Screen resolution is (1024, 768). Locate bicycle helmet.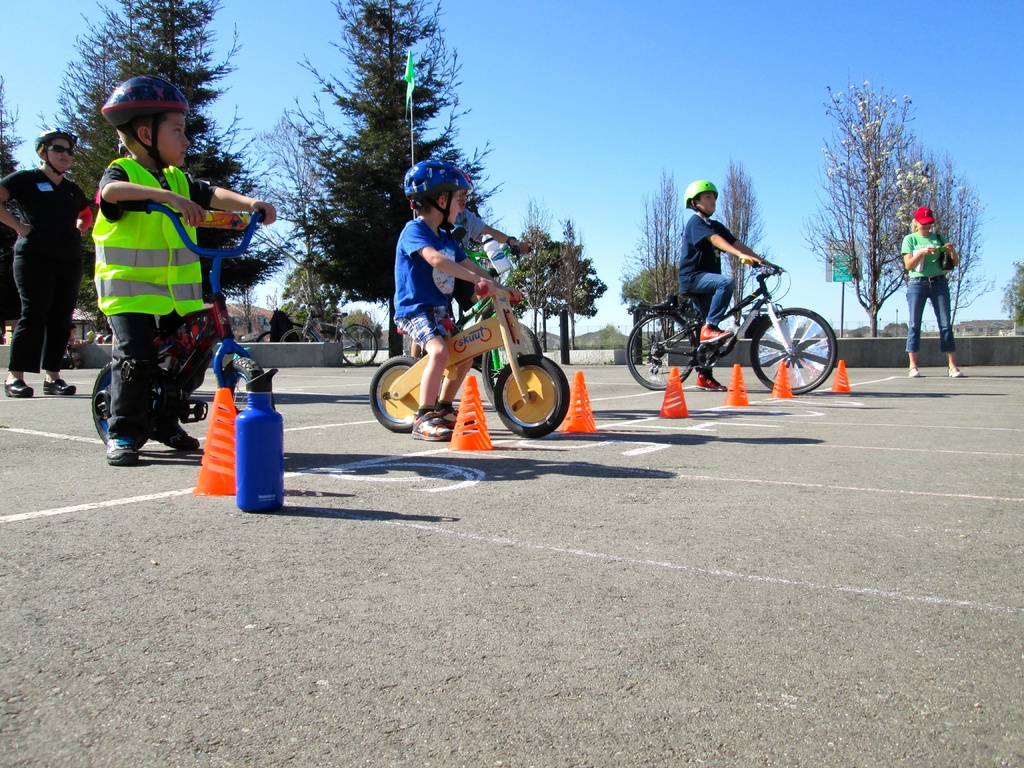
[x1=408, y1=157, x2=472, y2=196].
